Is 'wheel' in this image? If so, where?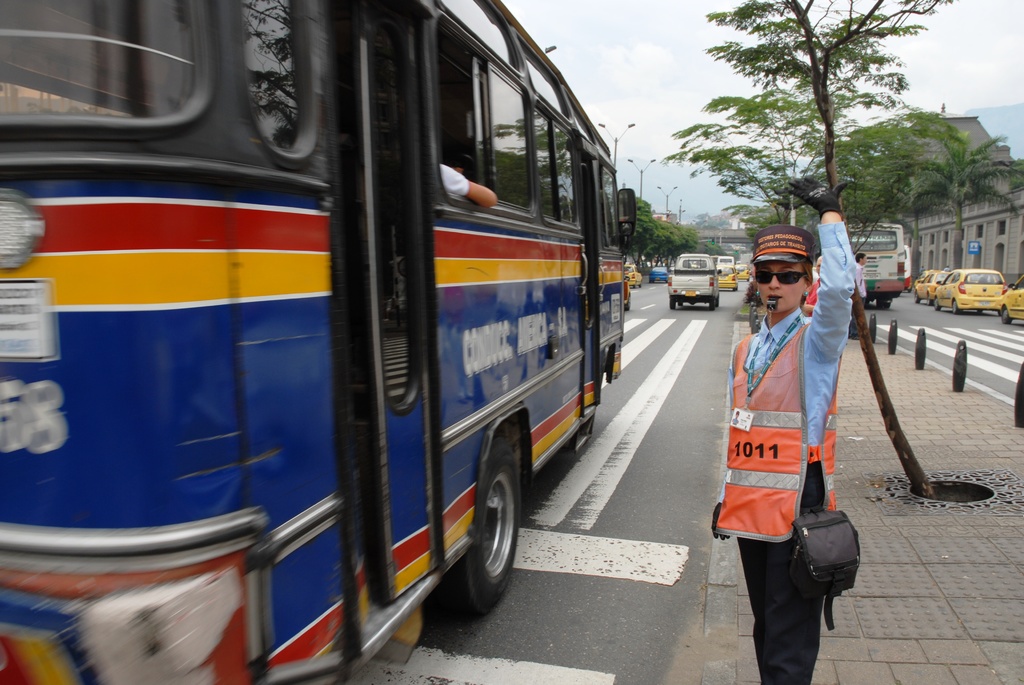
Yes, at 637,283,641,287.
